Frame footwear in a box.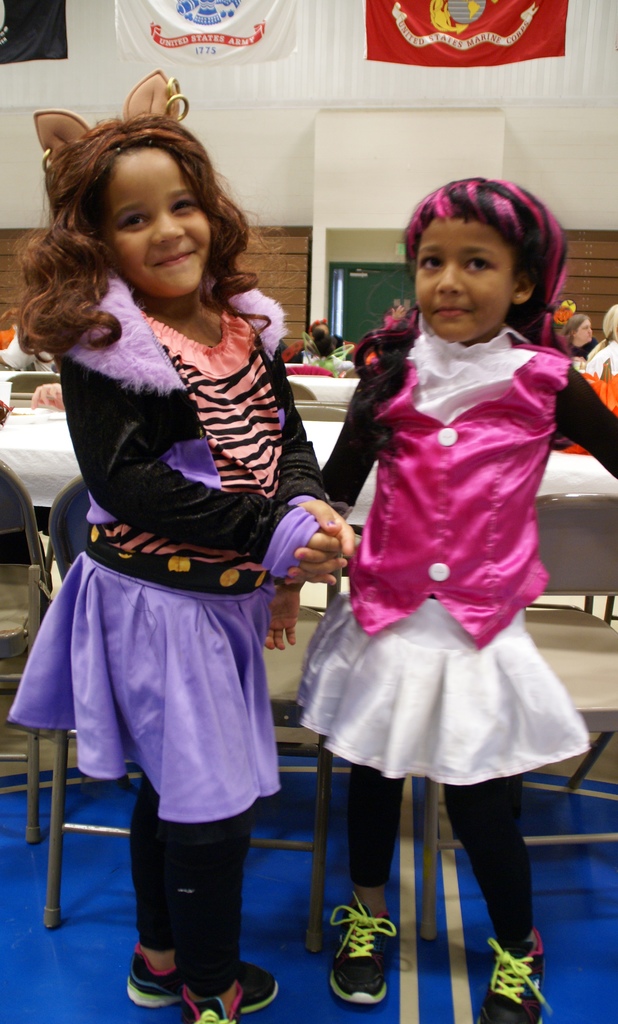
bbox(320, 883, 398, 1007).
